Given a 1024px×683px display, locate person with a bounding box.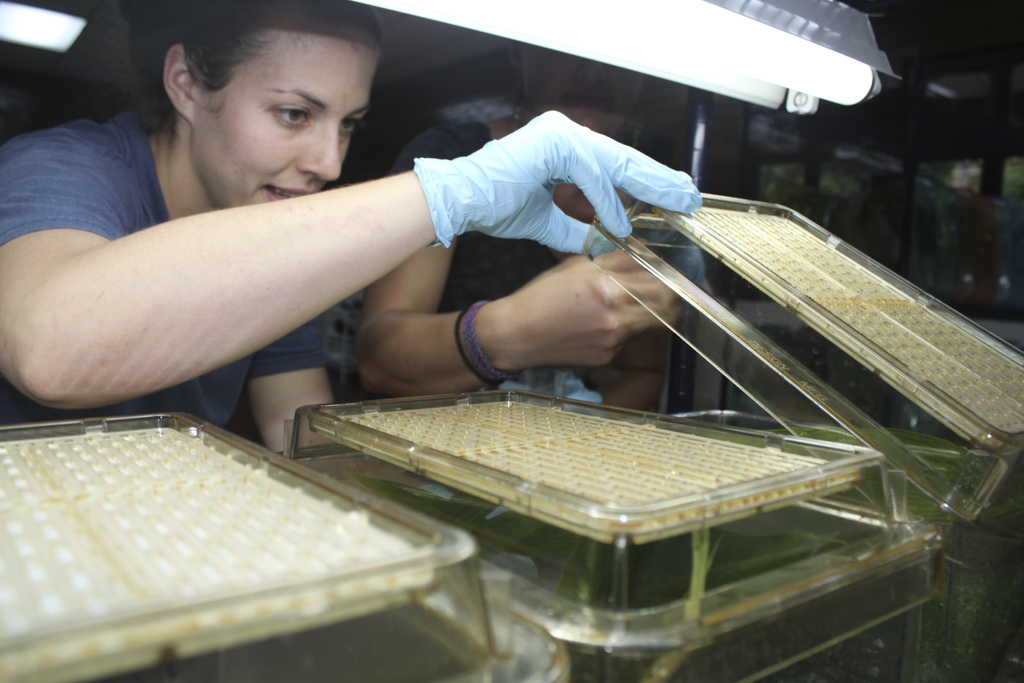
Located: detection(0, 0, 703, 463).
